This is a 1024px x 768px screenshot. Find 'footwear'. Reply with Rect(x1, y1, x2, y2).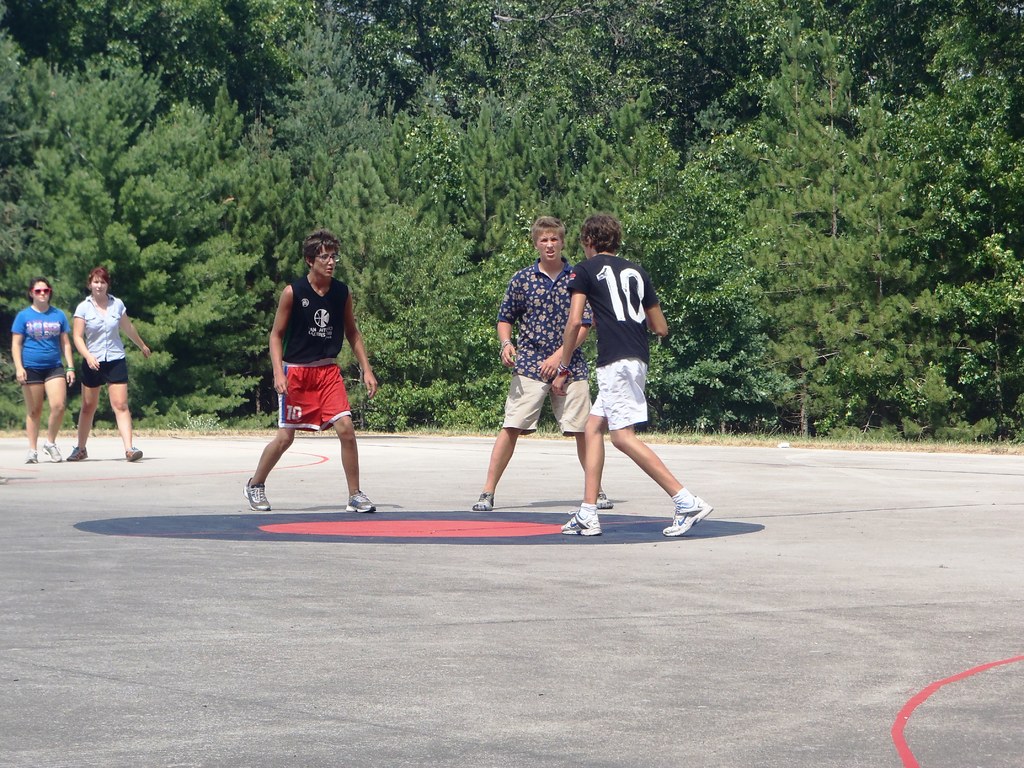
Rect(122, 450, 141, 465).
